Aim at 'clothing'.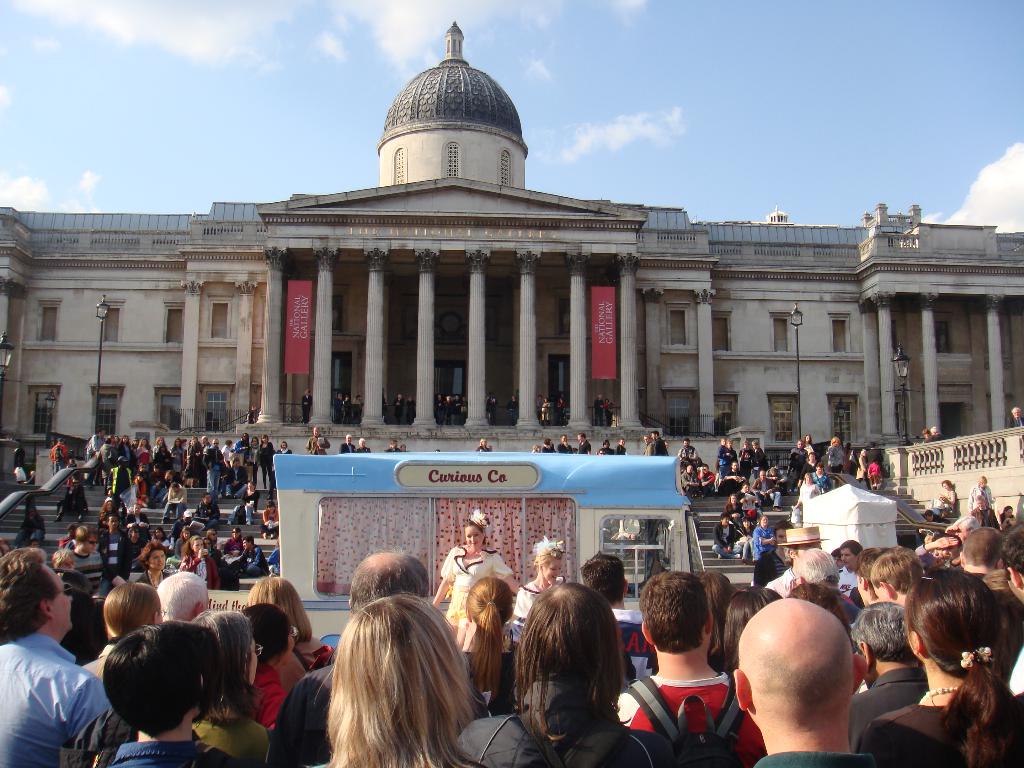
Aimed at 655 440 668 454.
